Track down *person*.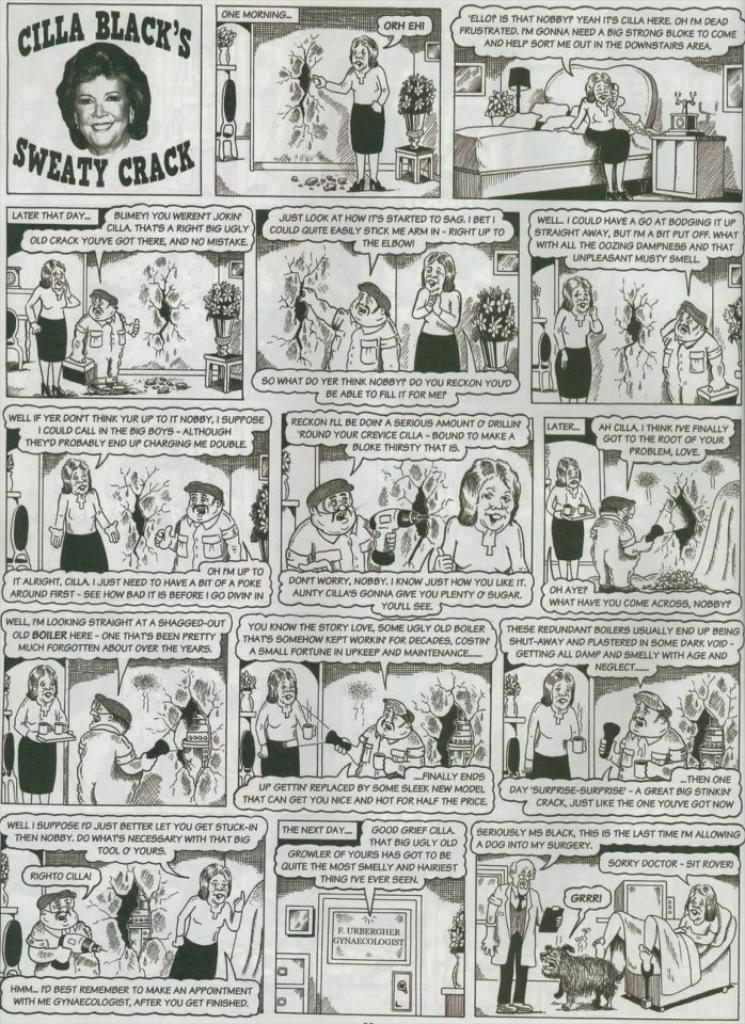
Tracked to (27, 891, 101, 977).
